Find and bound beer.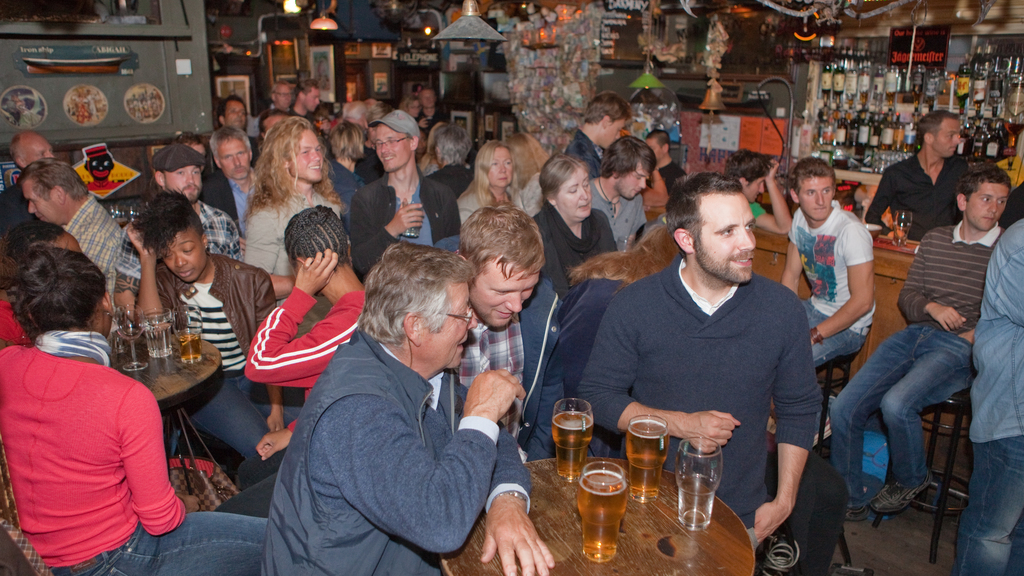
Bound: {"x1": 117, "y1": 324, "x2": 148, "y2": 373}.
